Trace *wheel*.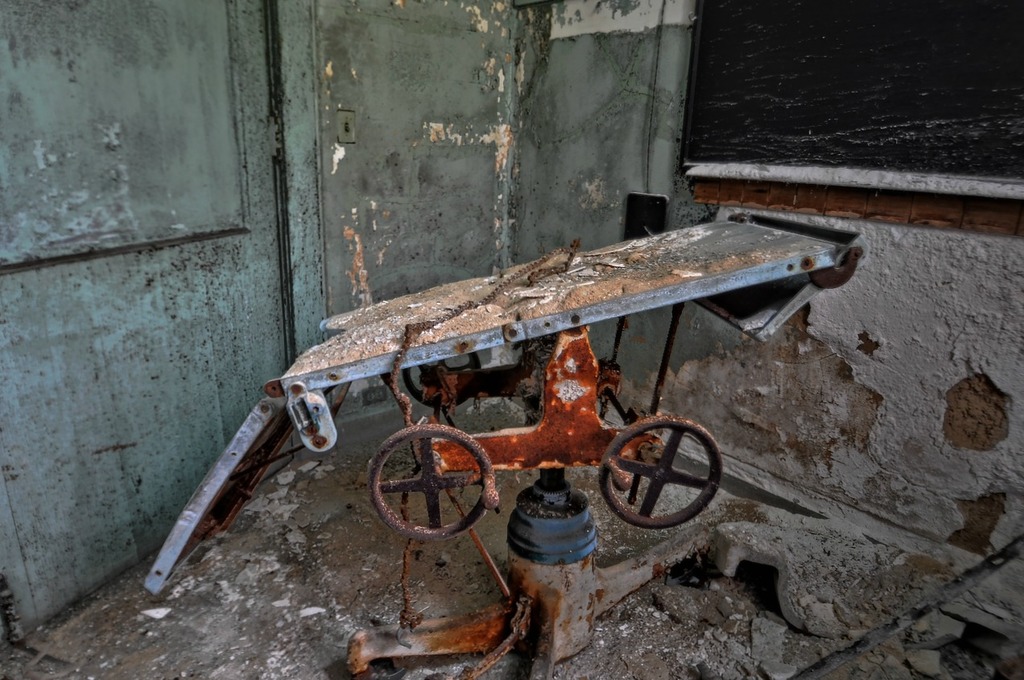
Traced to crop(361, 424, 500, 549).
